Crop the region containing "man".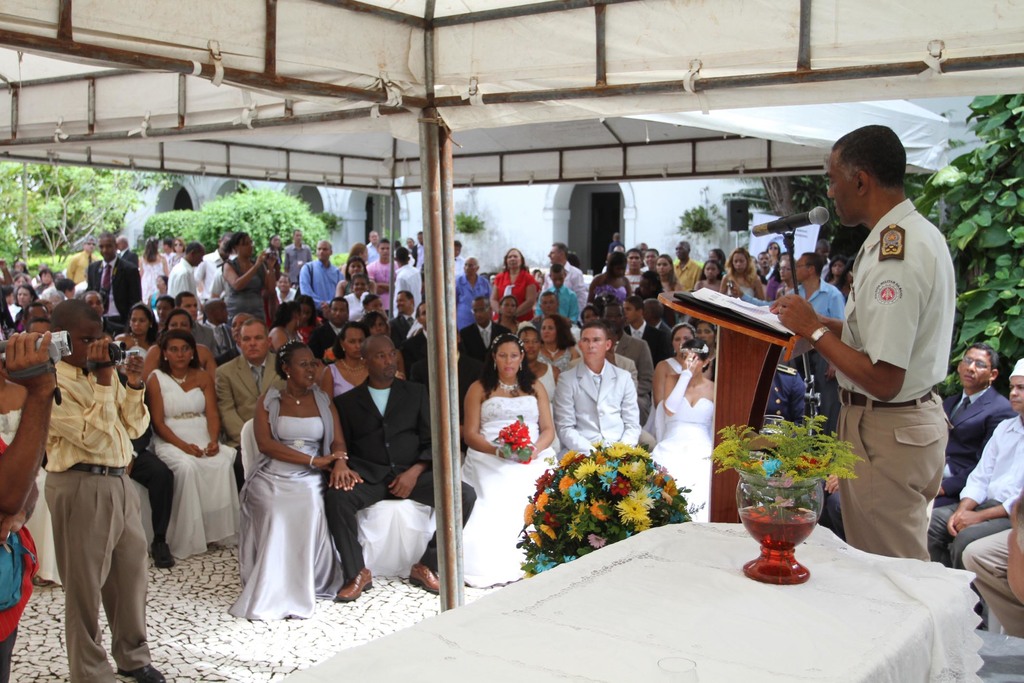
Crop region: 643 298 673 335.
